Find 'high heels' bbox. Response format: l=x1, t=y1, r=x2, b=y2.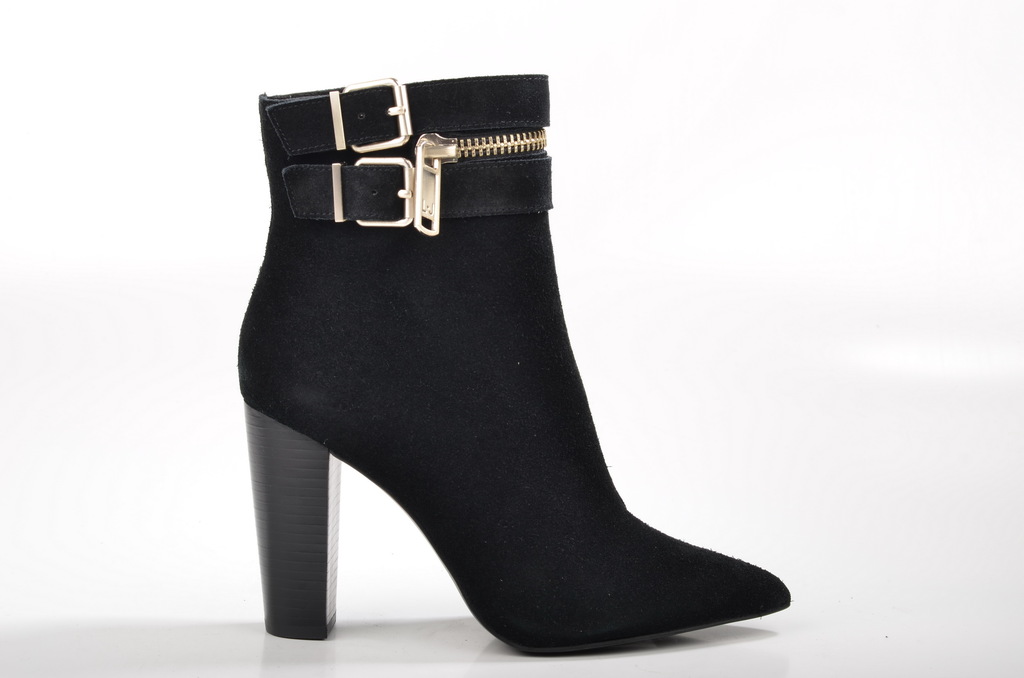
l=233, t=76, r=792, b=664.
